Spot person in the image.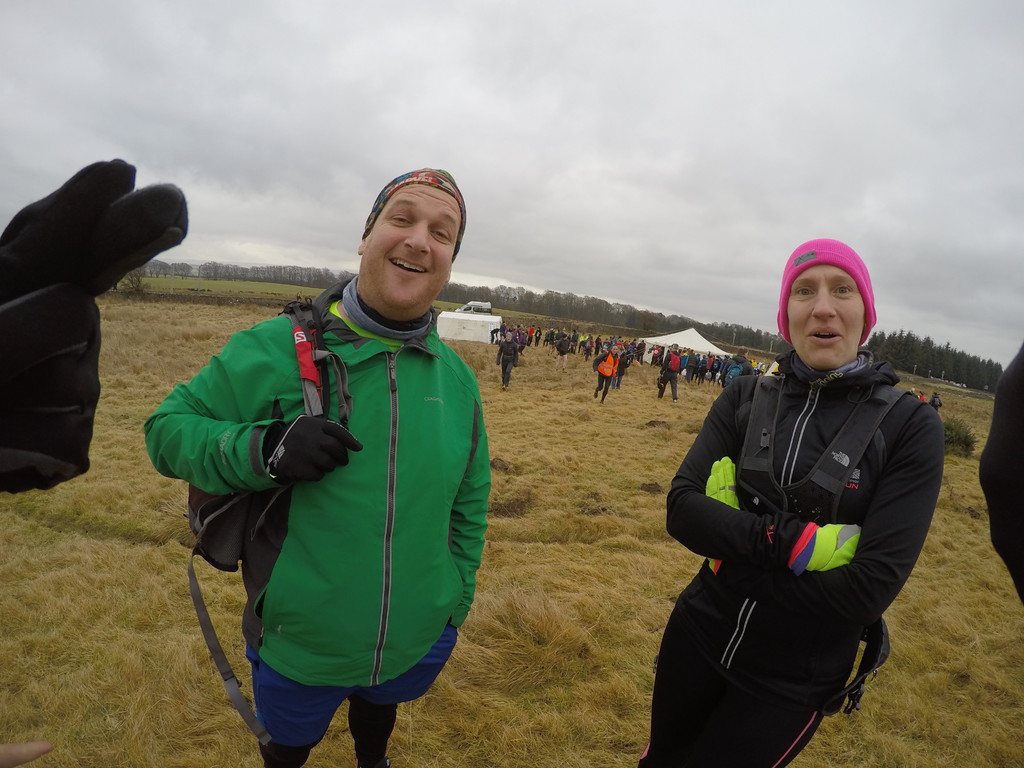
person found at {"x1": 598, "y1": 343, "x2": 621, "y2": 394}.
